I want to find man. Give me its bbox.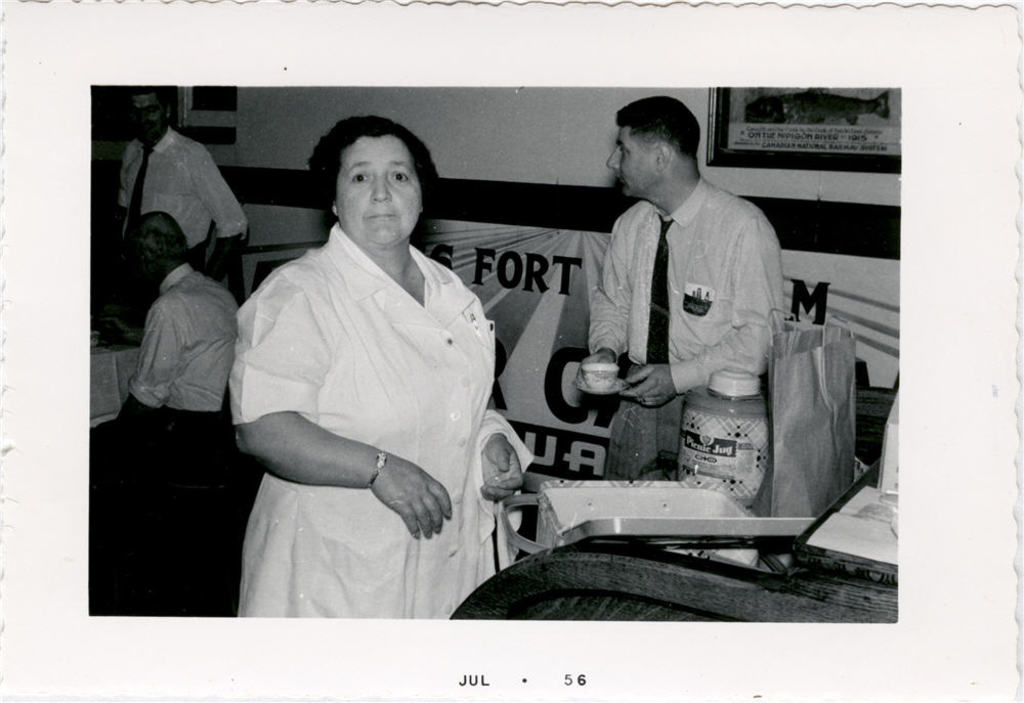
102/215/239/446.
